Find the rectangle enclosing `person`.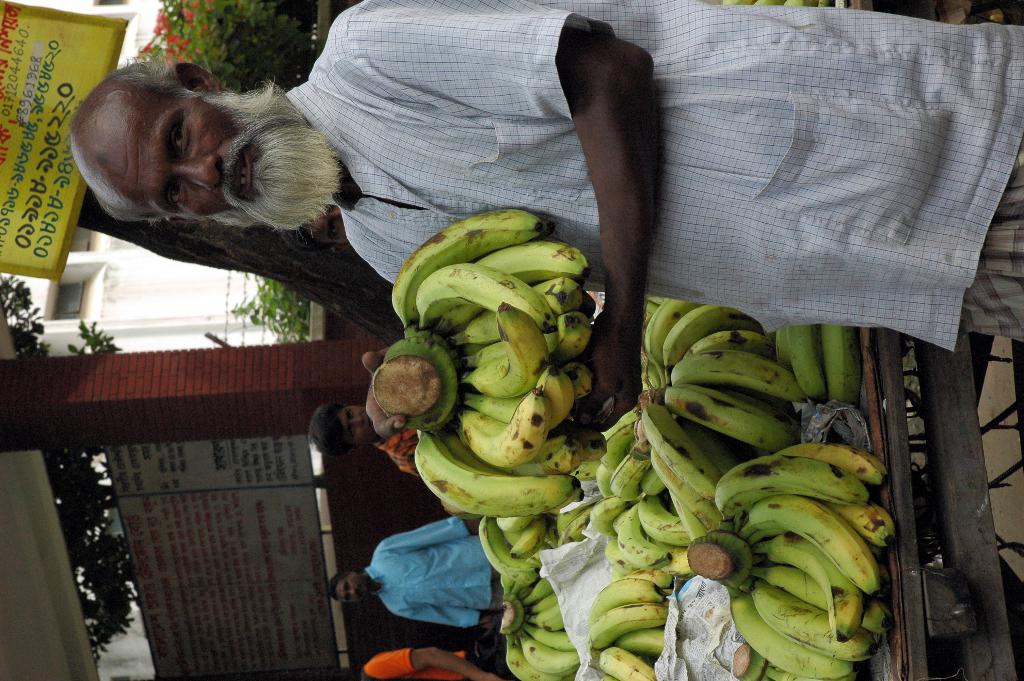
BBox(70, 0, 1023, 437).
